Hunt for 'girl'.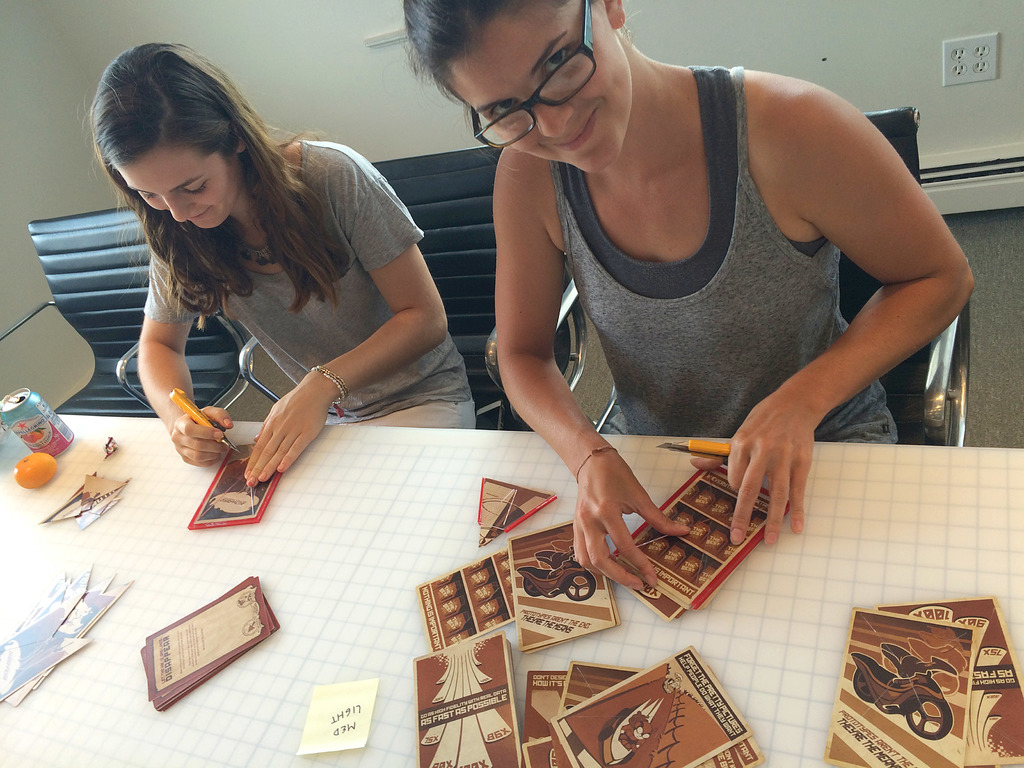
Hunted down at box(85, 46, 477, 490).
